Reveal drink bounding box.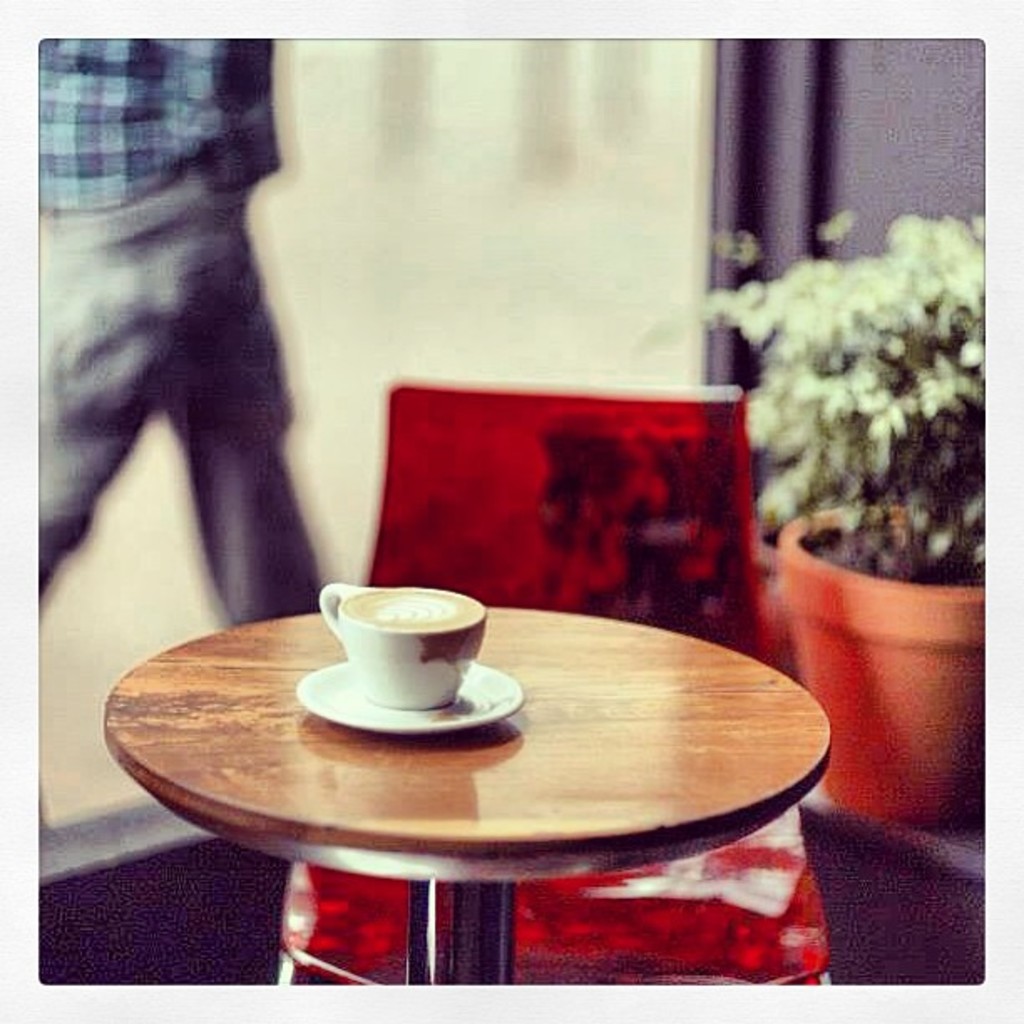
Revealed: <bbox>330, 594, 490, 738</bbox>.
